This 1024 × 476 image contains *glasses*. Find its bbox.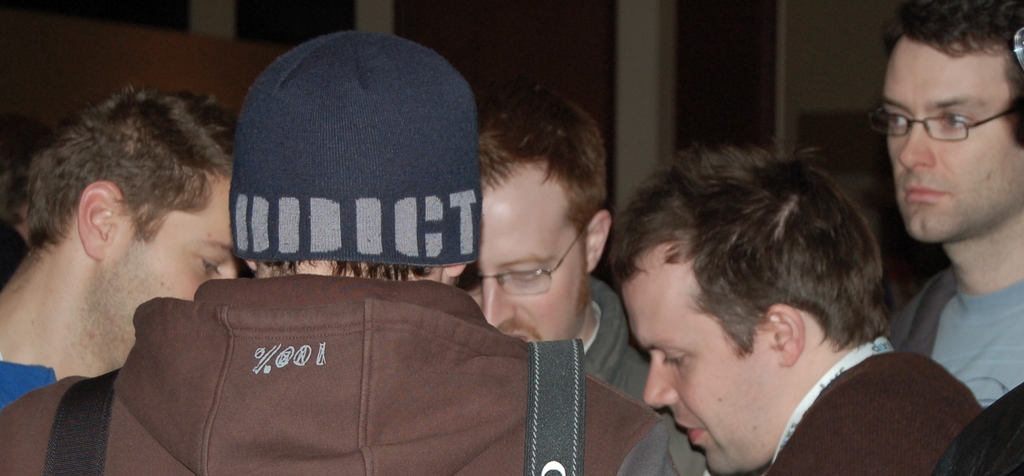
<box>883,90,1017,139</box>.
